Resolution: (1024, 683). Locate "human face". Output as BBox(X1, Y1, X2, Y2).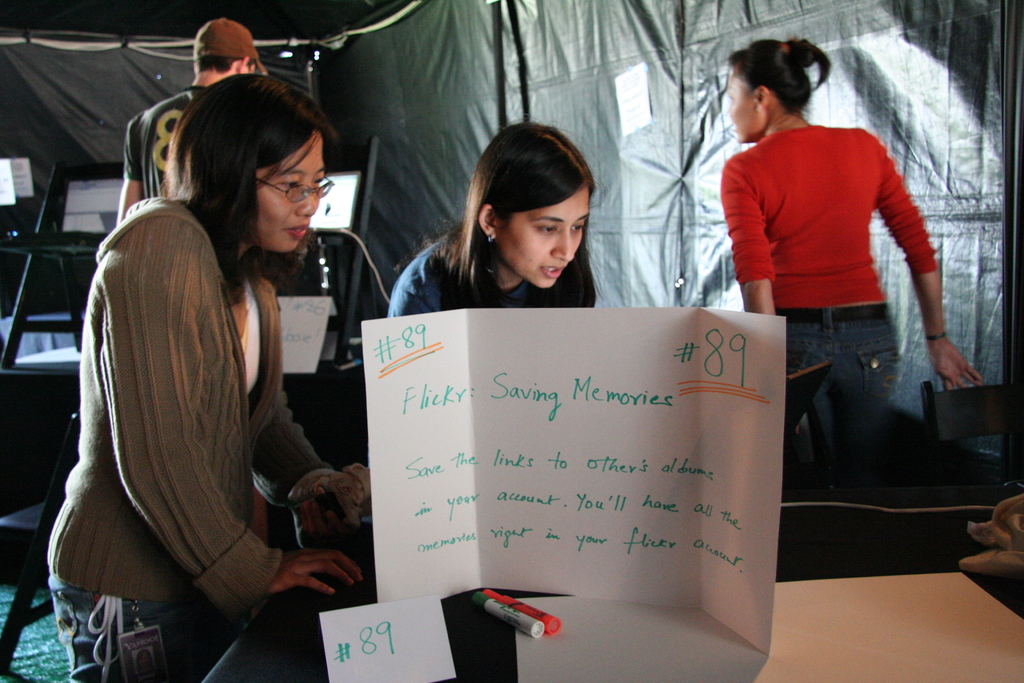
BBox(502, 190, 590, 288).
